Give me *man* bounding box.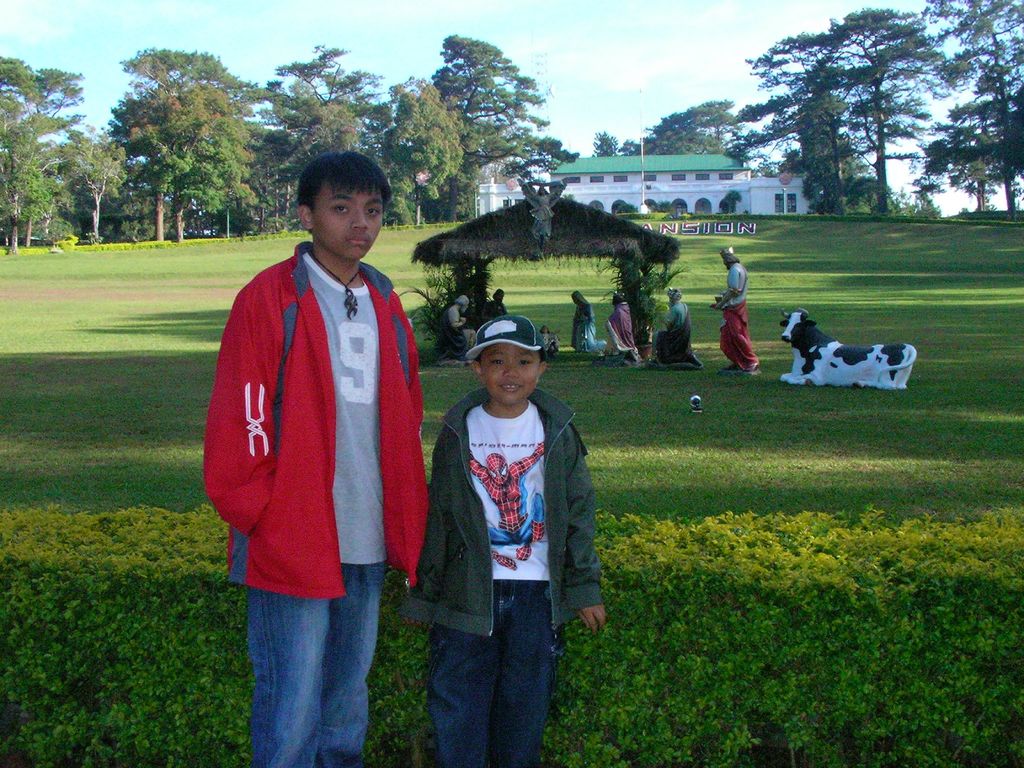
Rect(707, 246, 764, 379).
